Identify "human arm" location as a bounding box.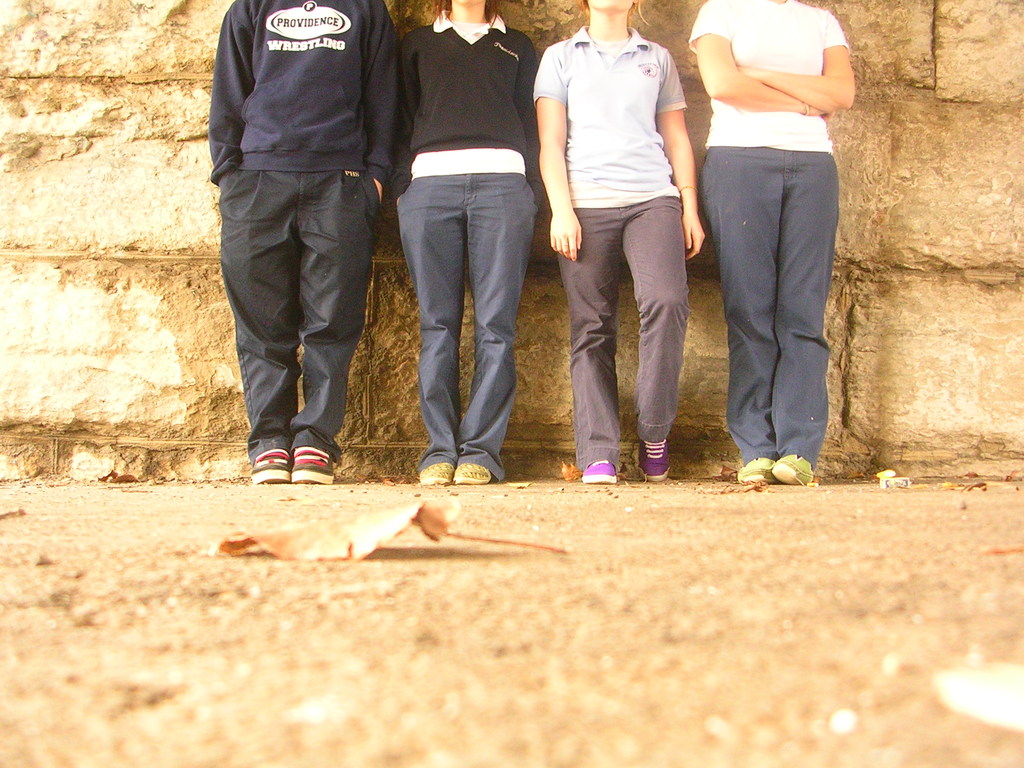
select_region(531, 44, 584, 262).
